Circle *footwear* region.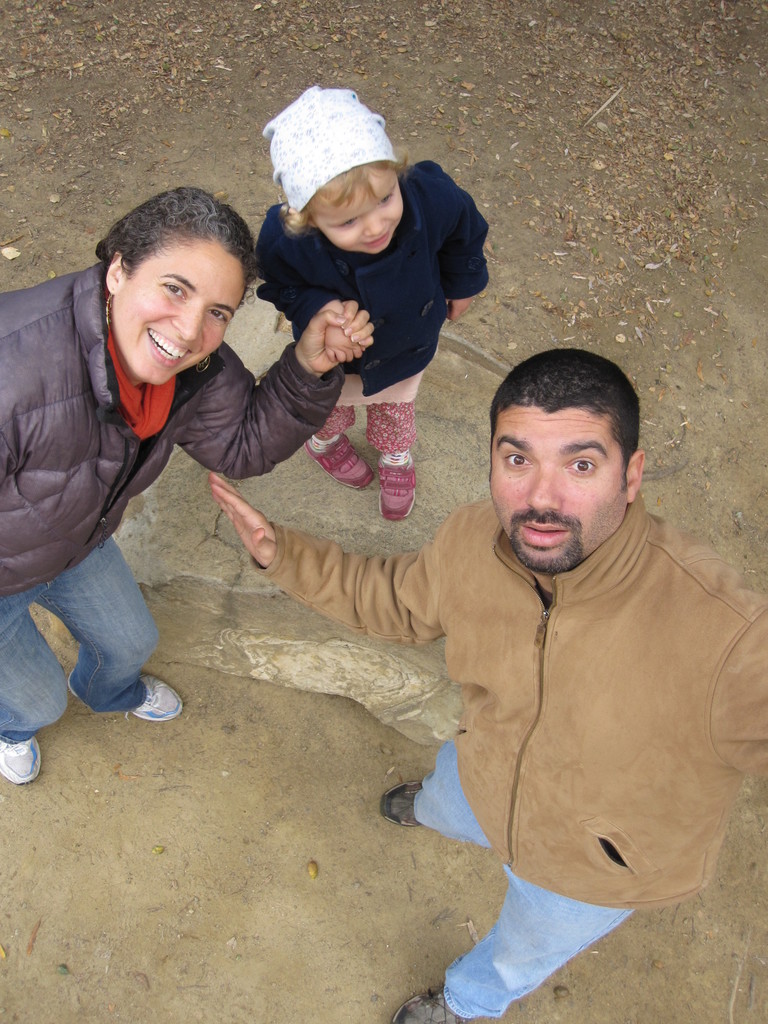
Region: bbox=[125, 673, 187, 725].
